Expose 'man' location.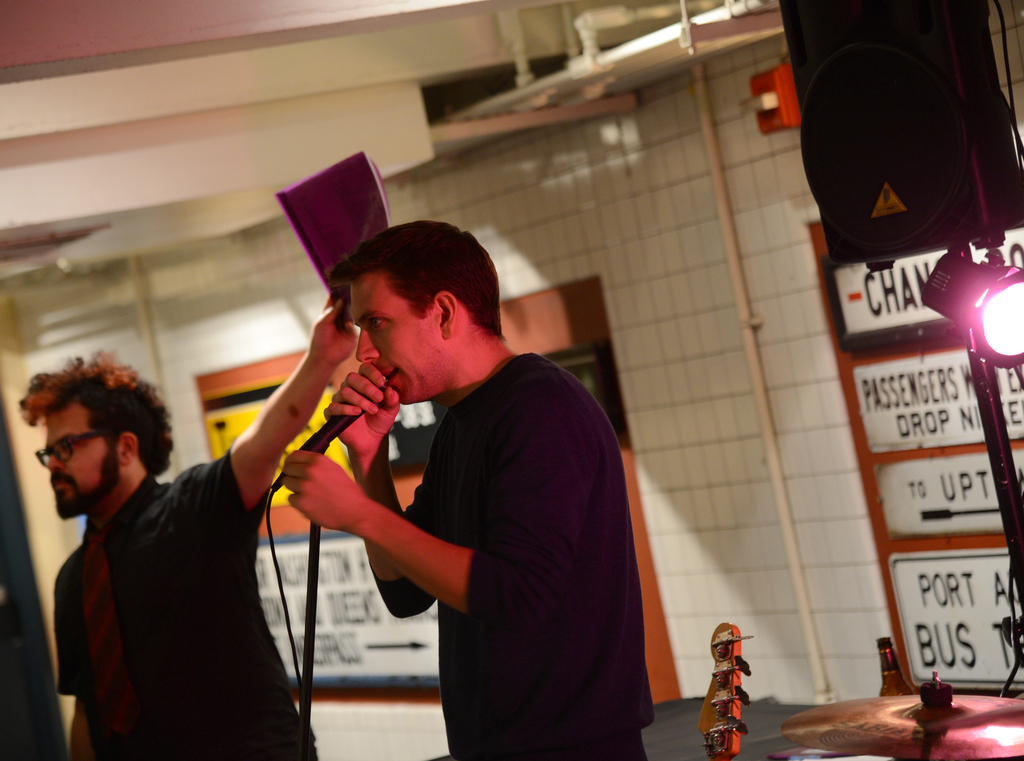
Exposed at left=15, top=287, right=359, bottom=760.
